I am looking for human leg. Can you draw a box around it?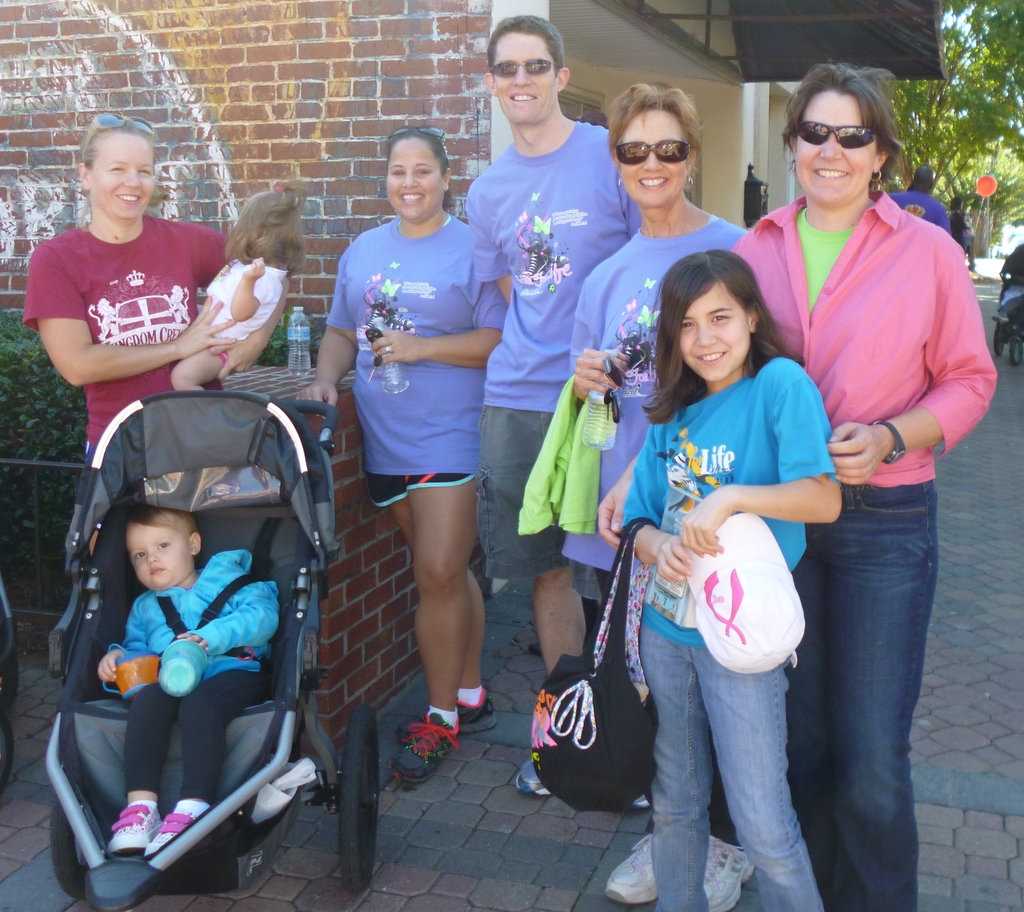
Sure, the bounding box is 706, 744, 757, 911.
